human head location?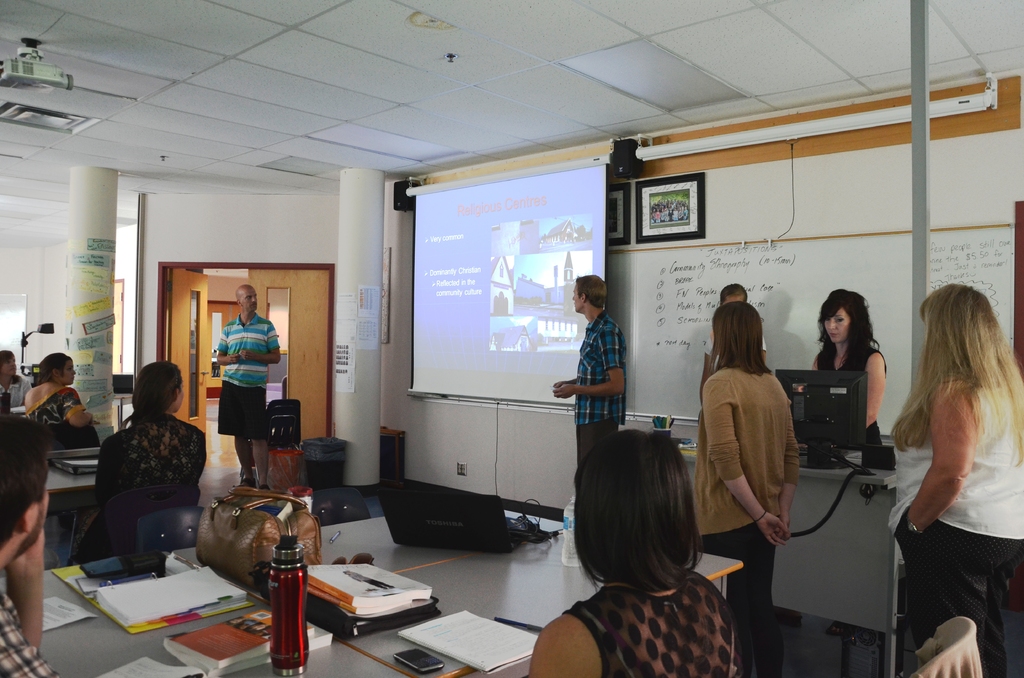
Rect(235, 285, 260, 314)
